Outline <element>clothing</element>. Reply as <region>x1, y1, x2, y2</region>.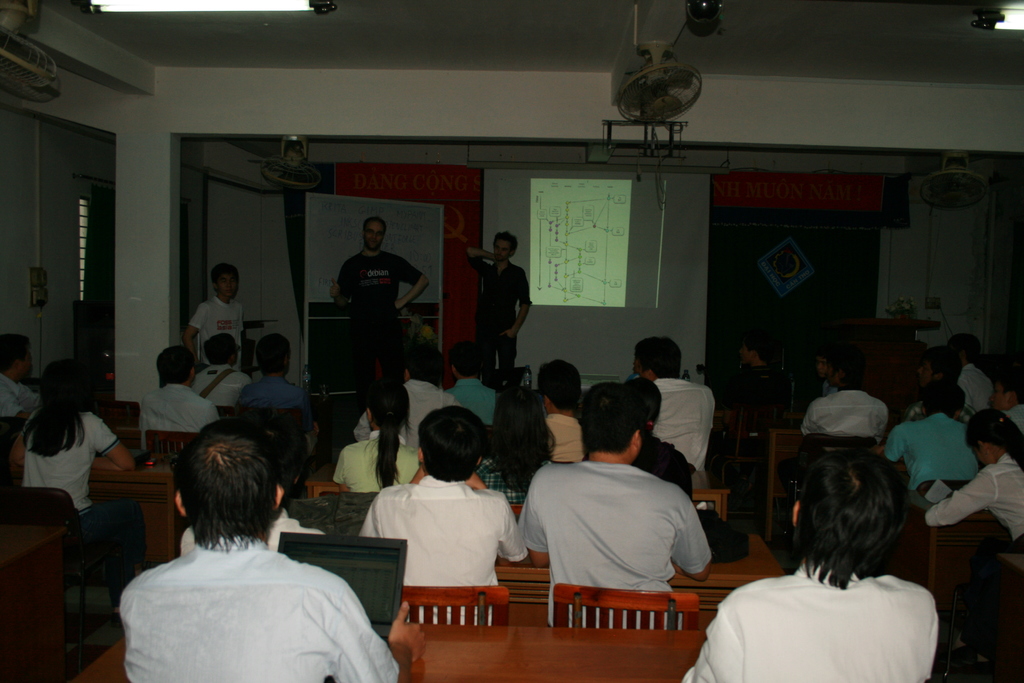
<region>649, 374, 719, 472</region>.
